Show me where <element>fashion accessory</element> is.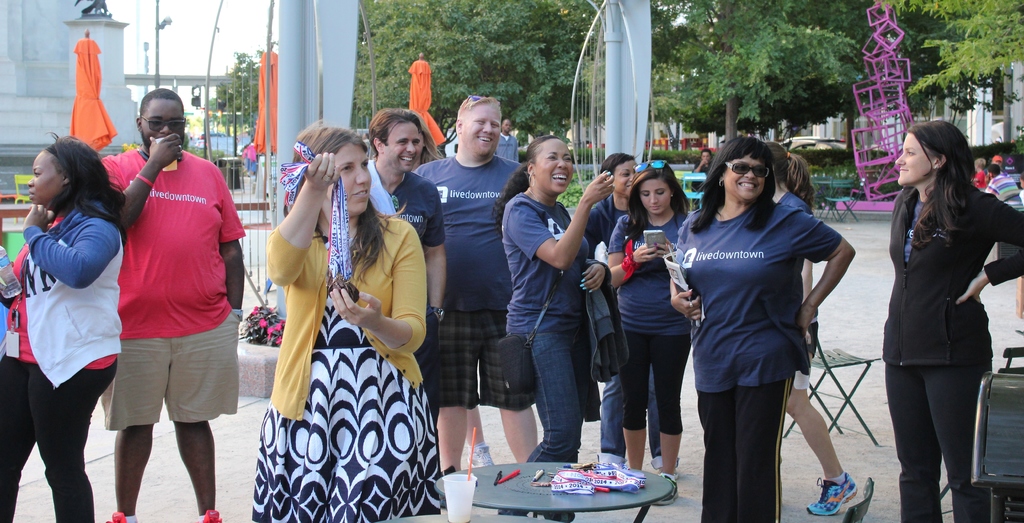
<element>fashion accessory</element> is at {"x1": 198, "y1": 510, "x2": 221, "y2": 522}.
